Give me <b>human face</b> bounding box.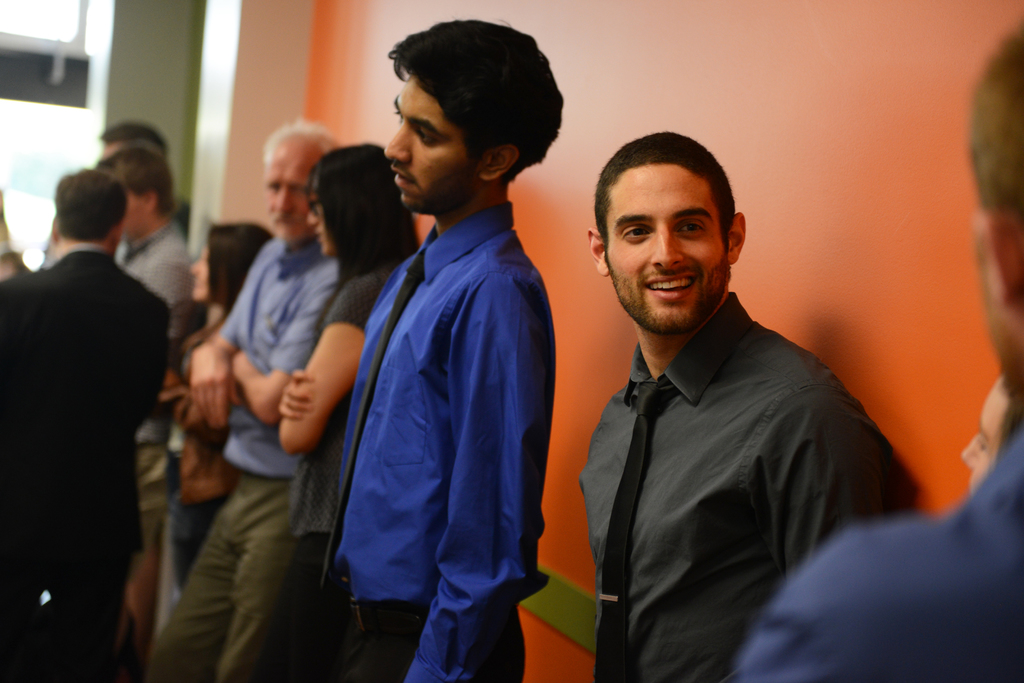
l=191, t=245, r=206, b=307.
